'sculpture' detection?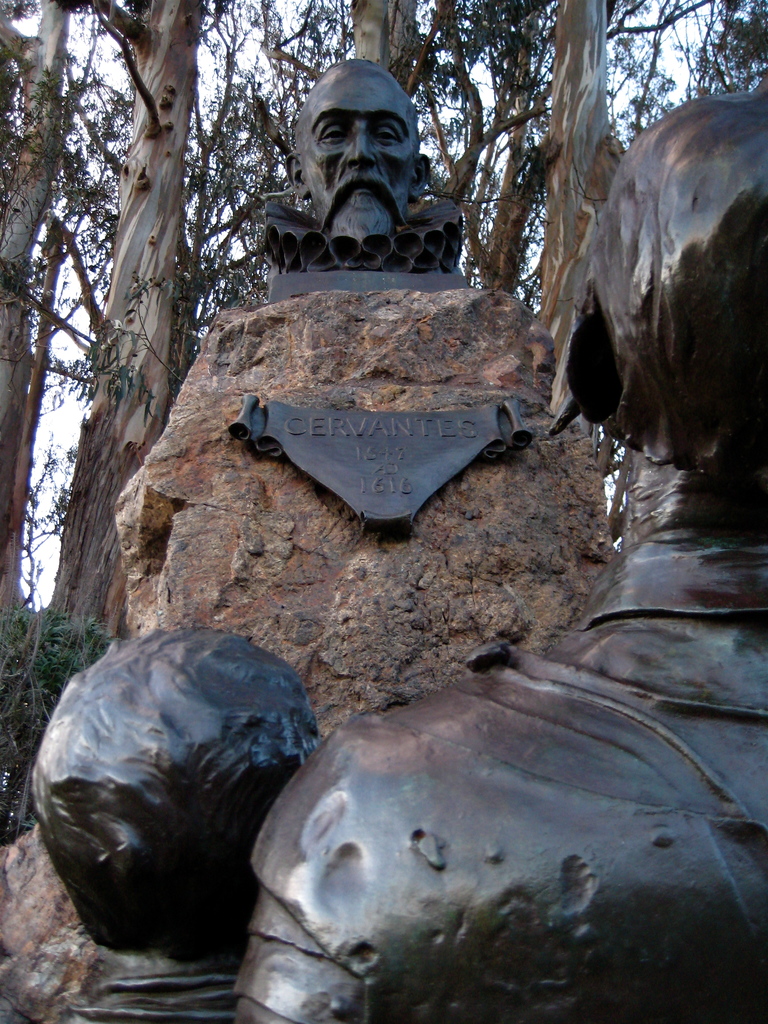
[255,45,479,302]
